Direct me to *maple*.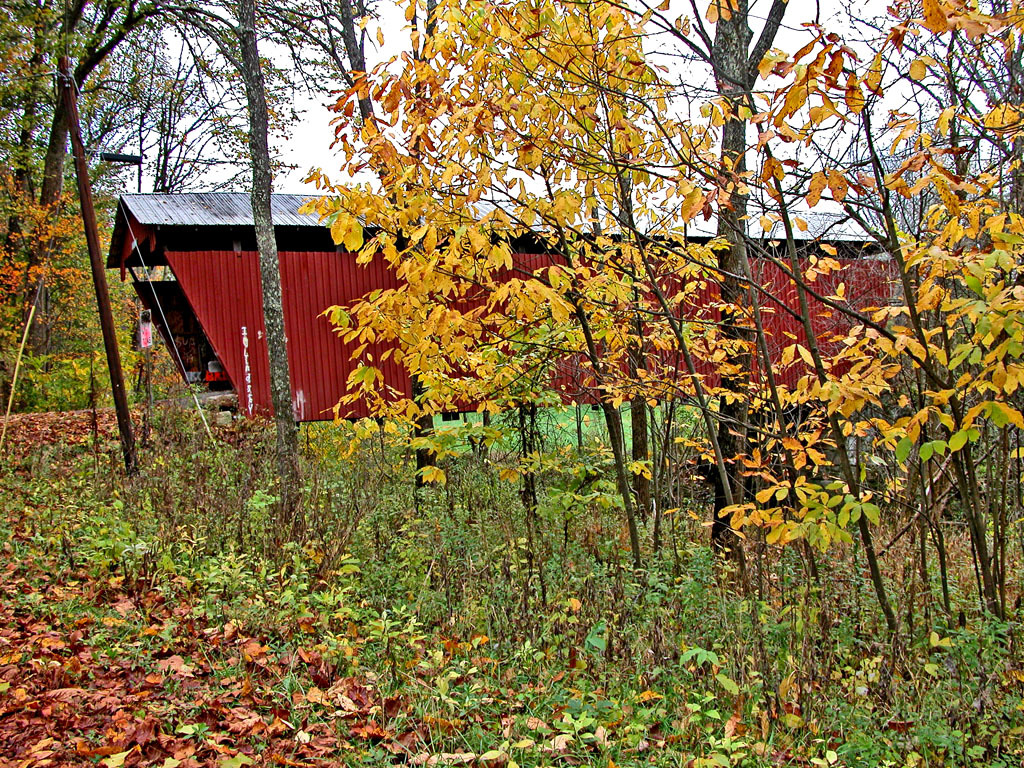
Direction: Rect(0, 0, 131, 435).
